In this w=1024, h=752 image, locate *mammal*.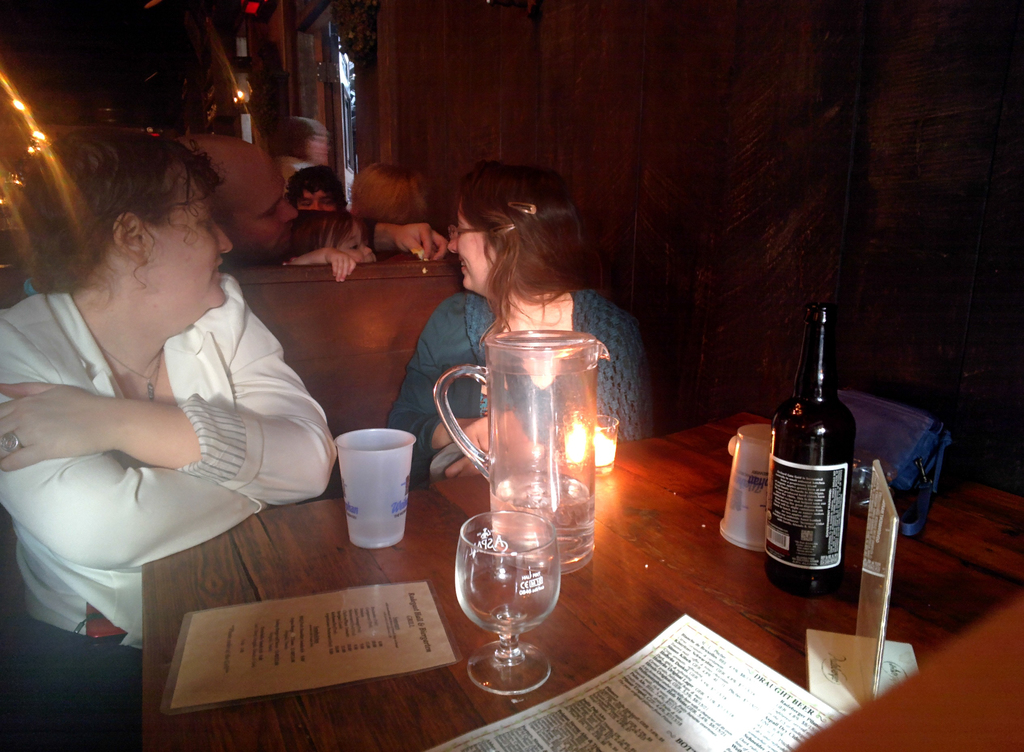
Bounding box: left=284, top=170, right=348, bottom=215.
